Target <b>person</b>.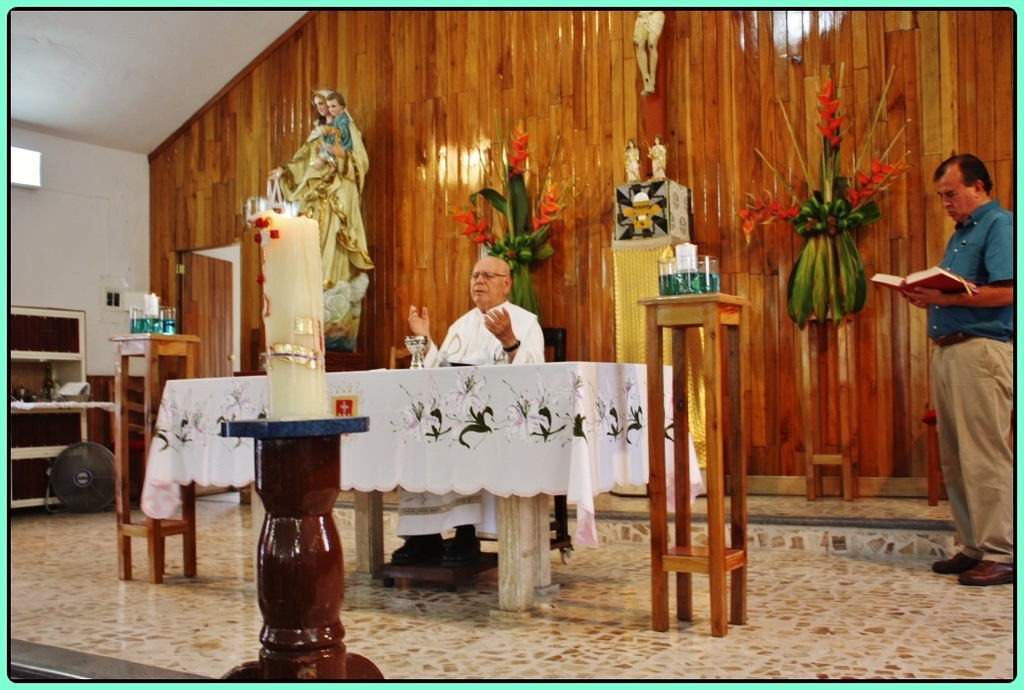
Target region: crop(407, 253, 552, 543).
